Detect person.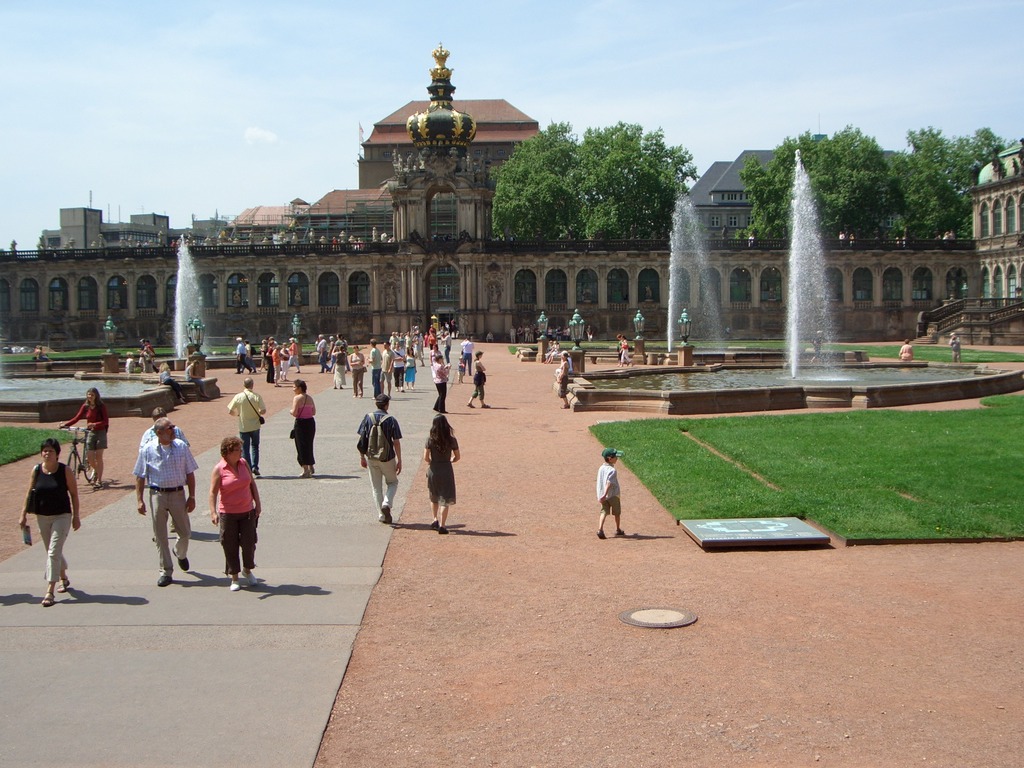
Detected at detection(897, 335, 915, 360).
